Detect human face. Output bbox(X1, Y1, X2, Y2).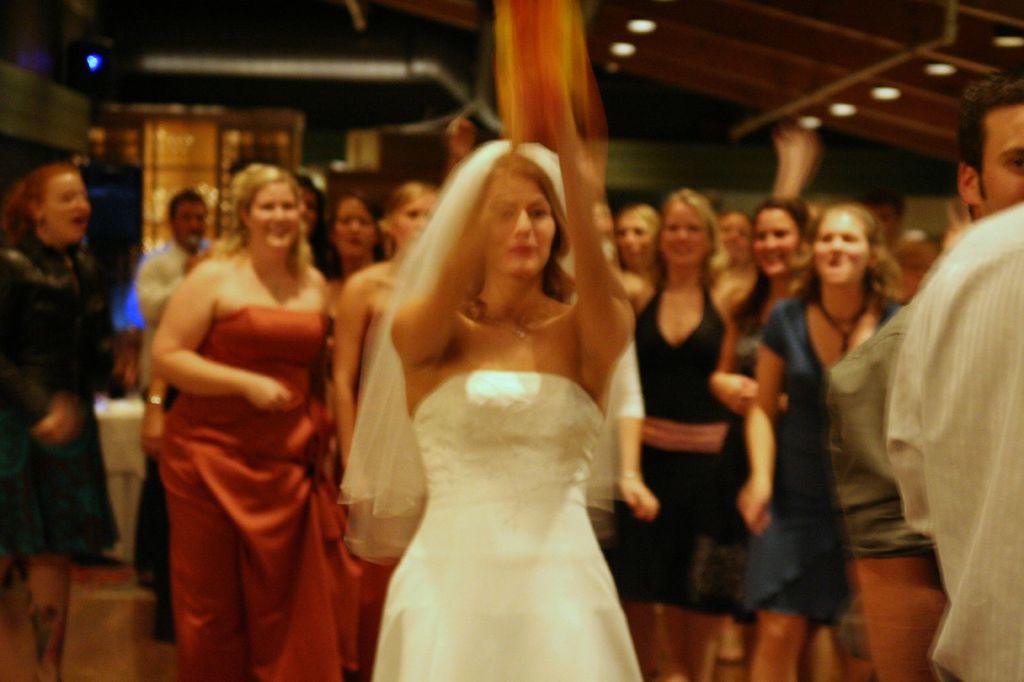
bbox(655, 204, 708, 267).
